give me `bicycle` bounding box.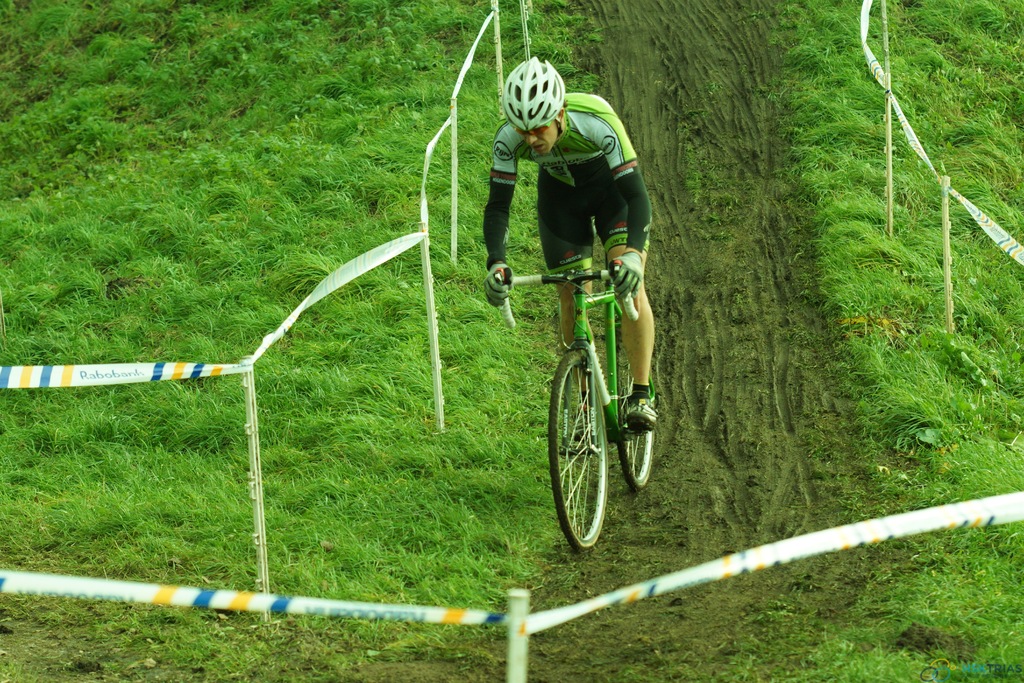
box(497, 242, 668, 561).
